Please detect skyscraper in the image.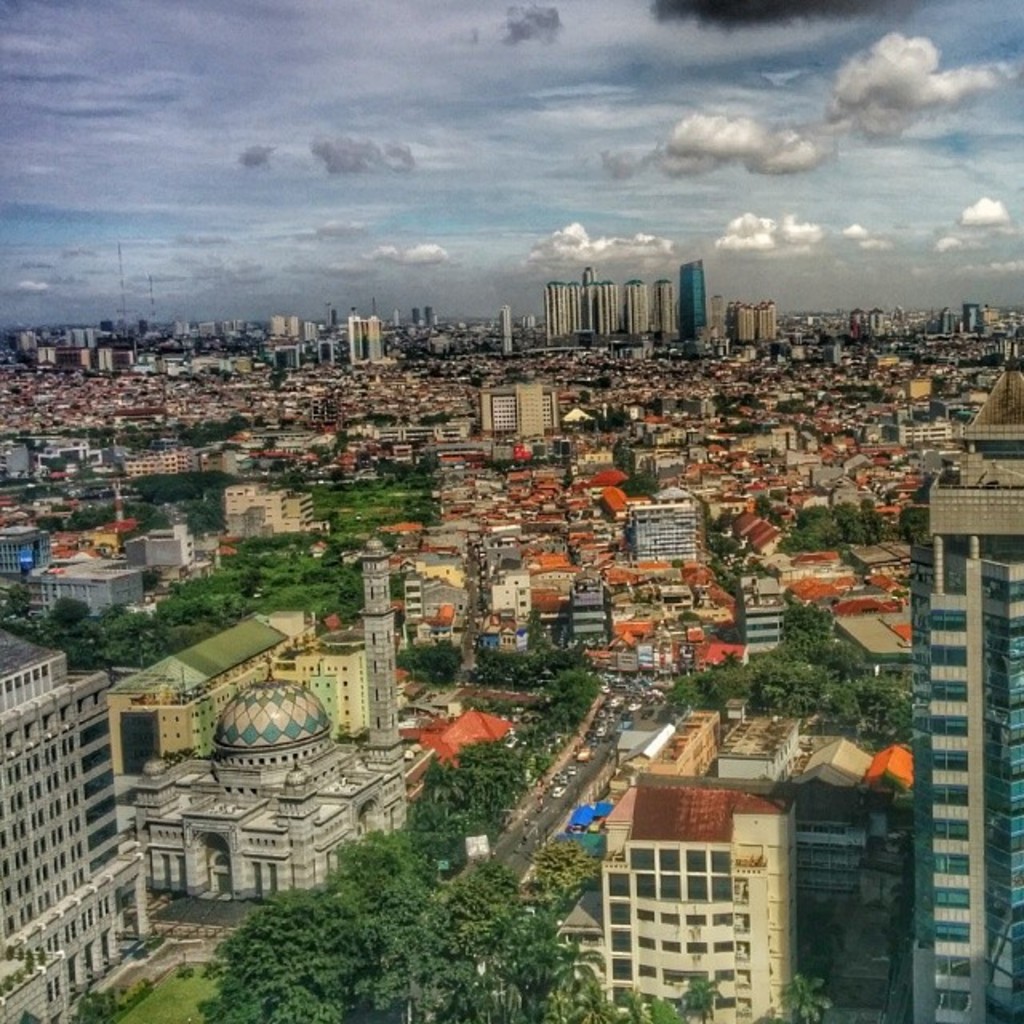
549/768/803/1022.
